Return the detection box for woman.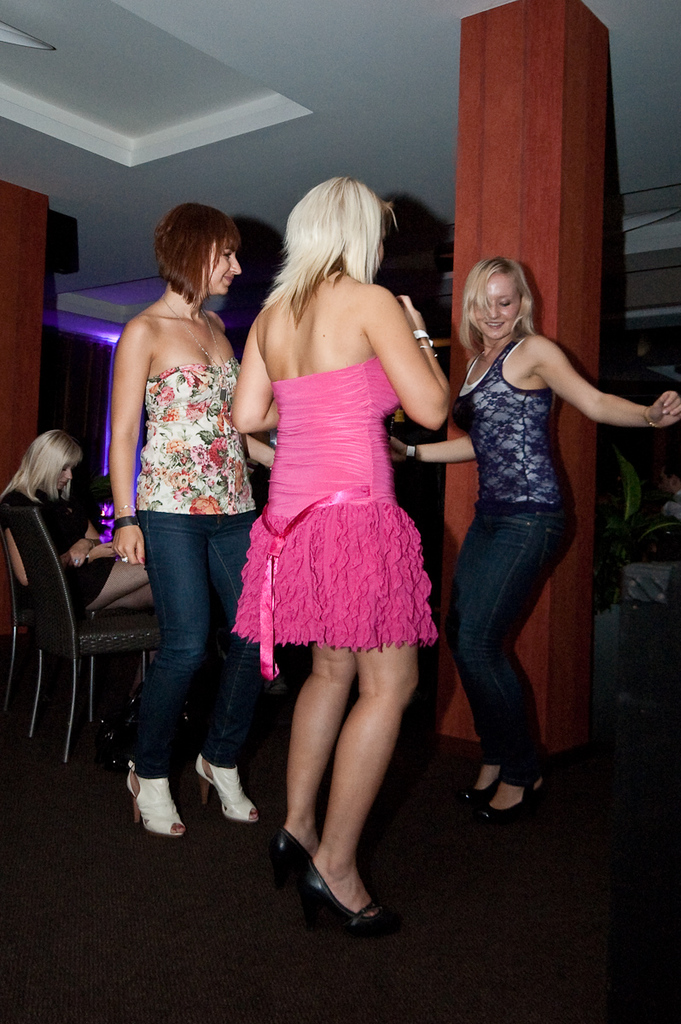
x1=389 y1=256 x2=680 y2=823.
